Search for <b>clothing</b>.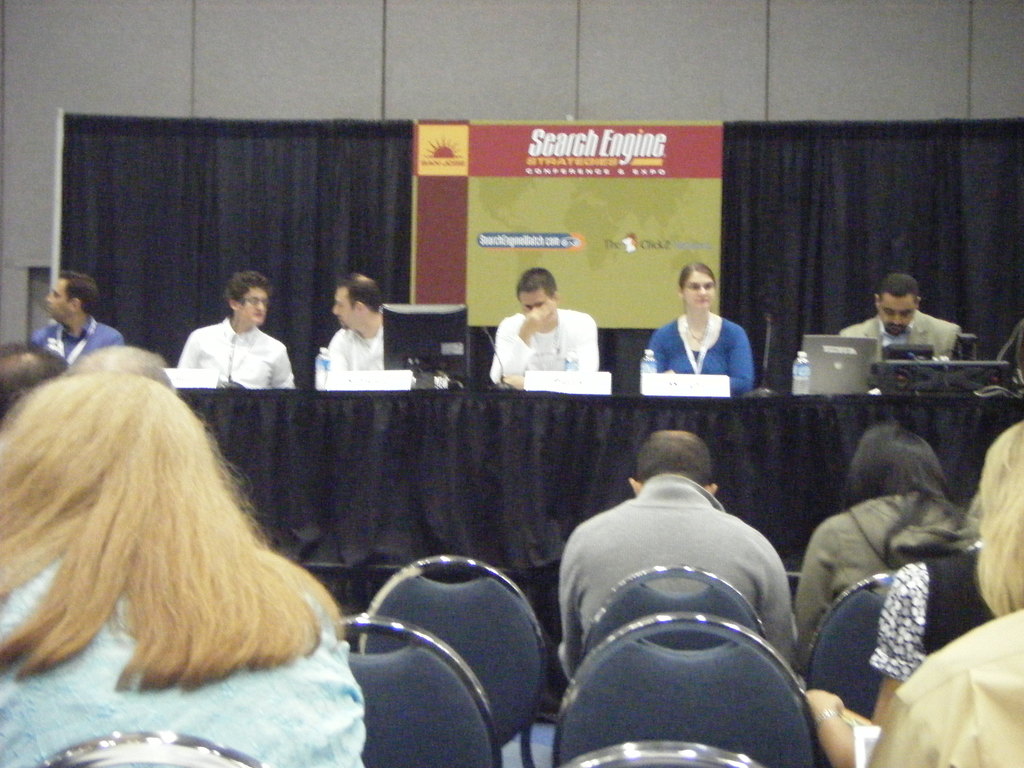
Found at [left=794, top=490, right=986, bottom=646].
